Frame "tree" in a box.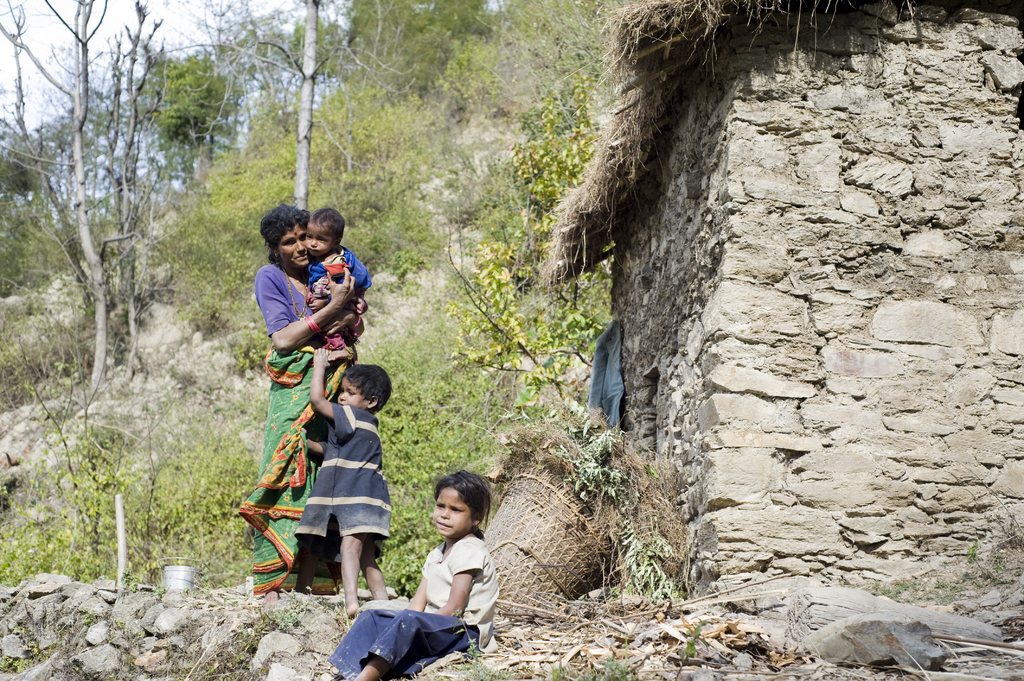
[left=152, top=53, right=238, bottom=172].
